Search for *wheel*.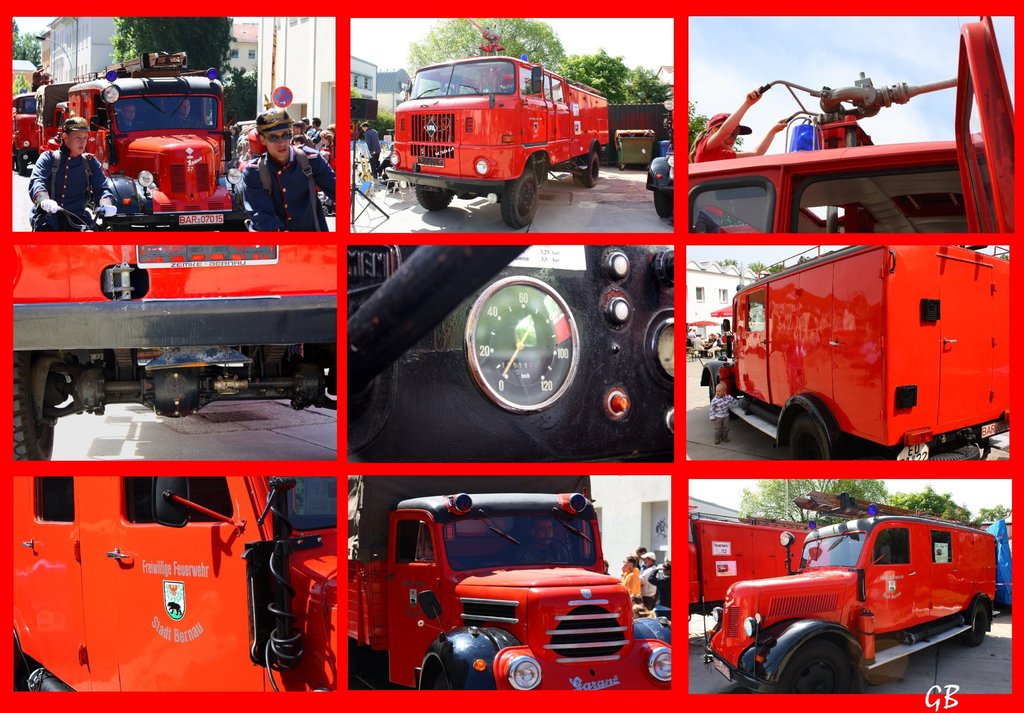
Found at 766,638,862,697.
